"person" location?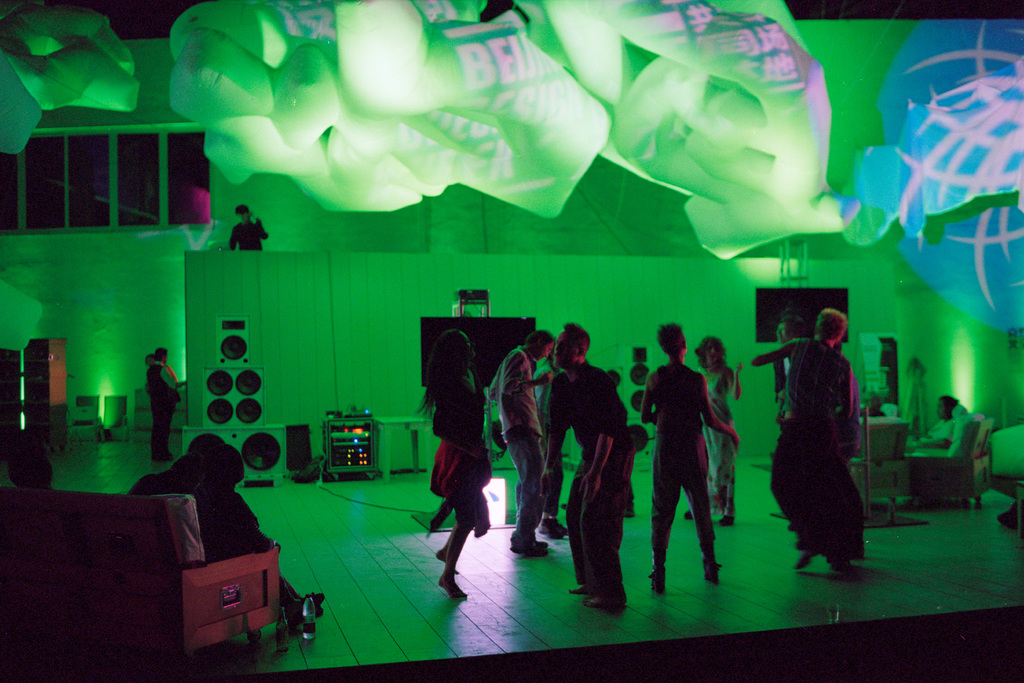
bbox(227, 206, 270, 248)
